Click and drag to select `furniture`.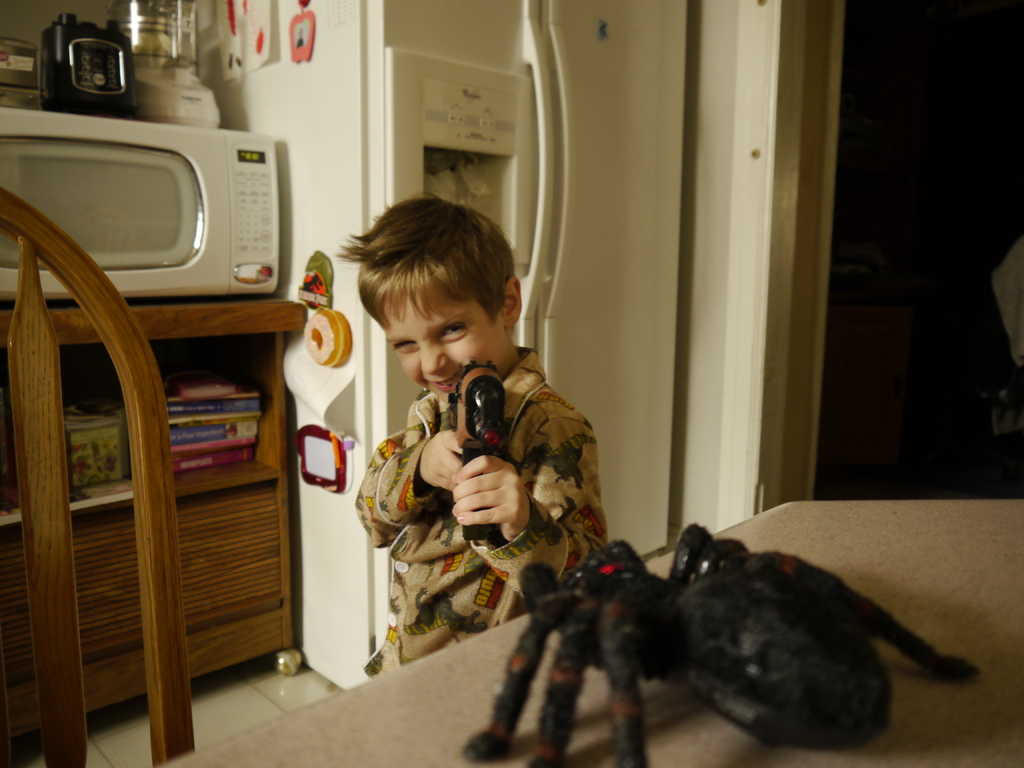
Selection: Rect(164, 495, 1023, 767).
